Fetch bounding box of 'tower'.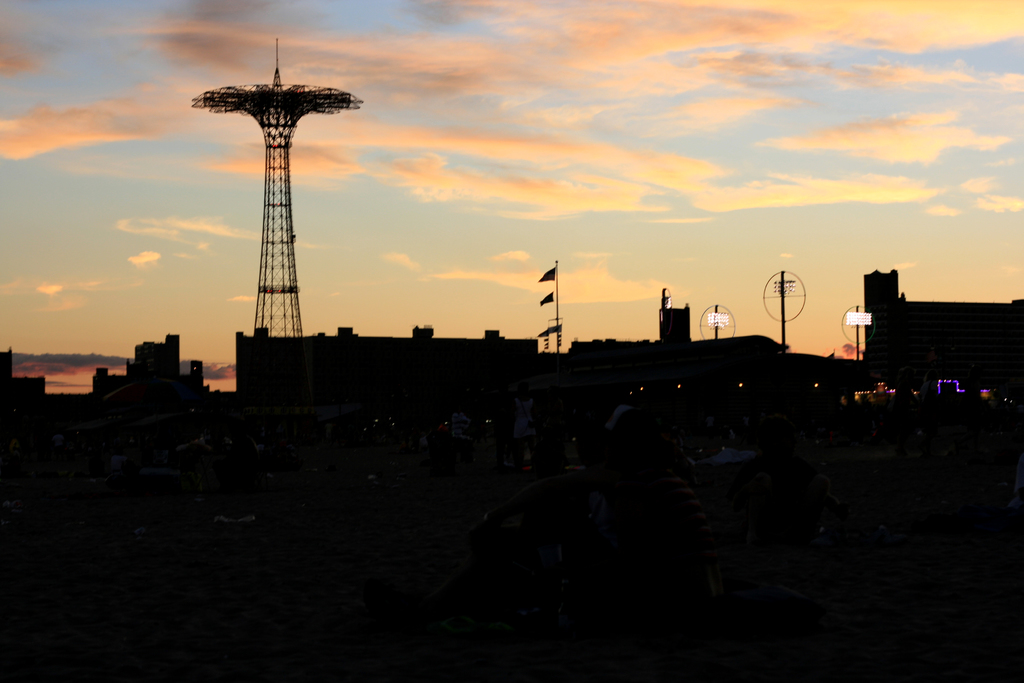
Bbox: box(195, 5, 353, 393).
